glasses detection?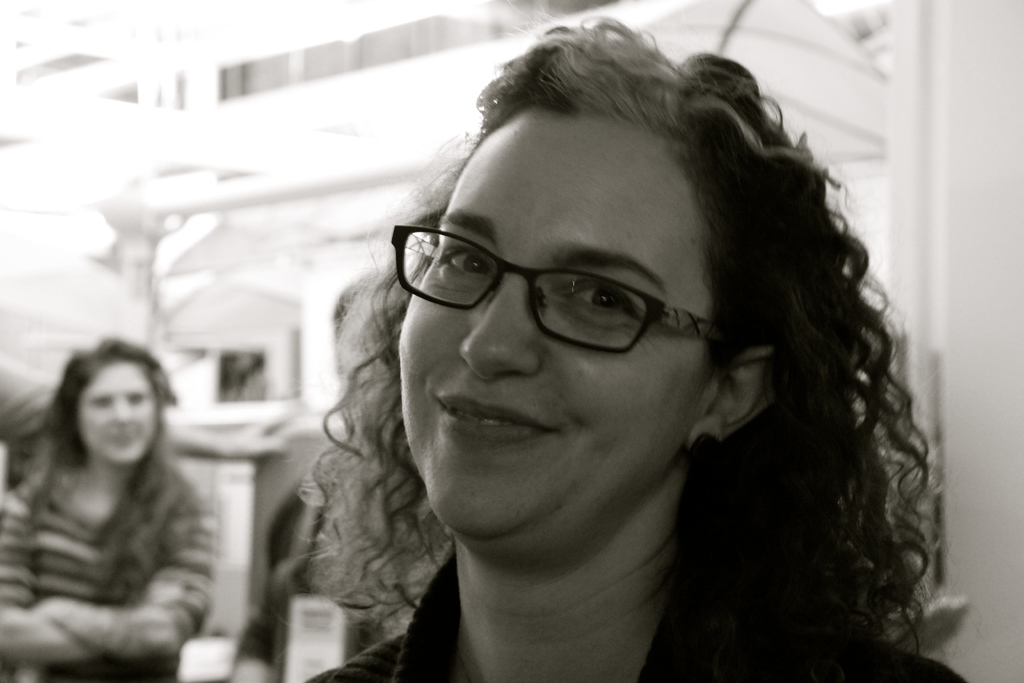
bbox(378, 213, 717, 347)
